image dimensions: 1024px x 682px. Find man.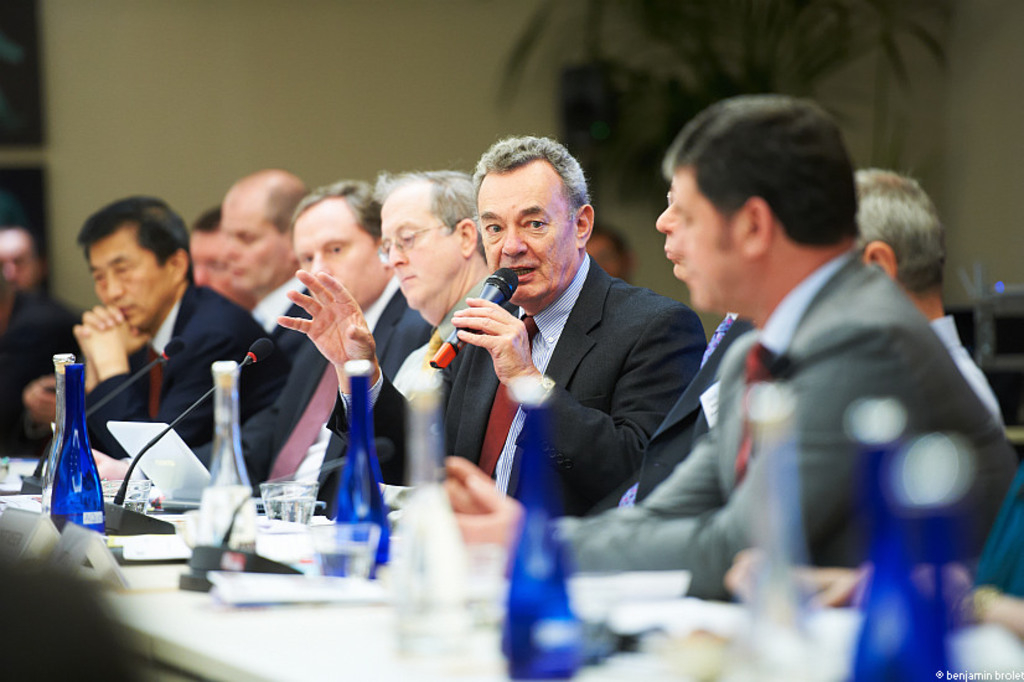
bbox=[214, 172, 336, 356].
